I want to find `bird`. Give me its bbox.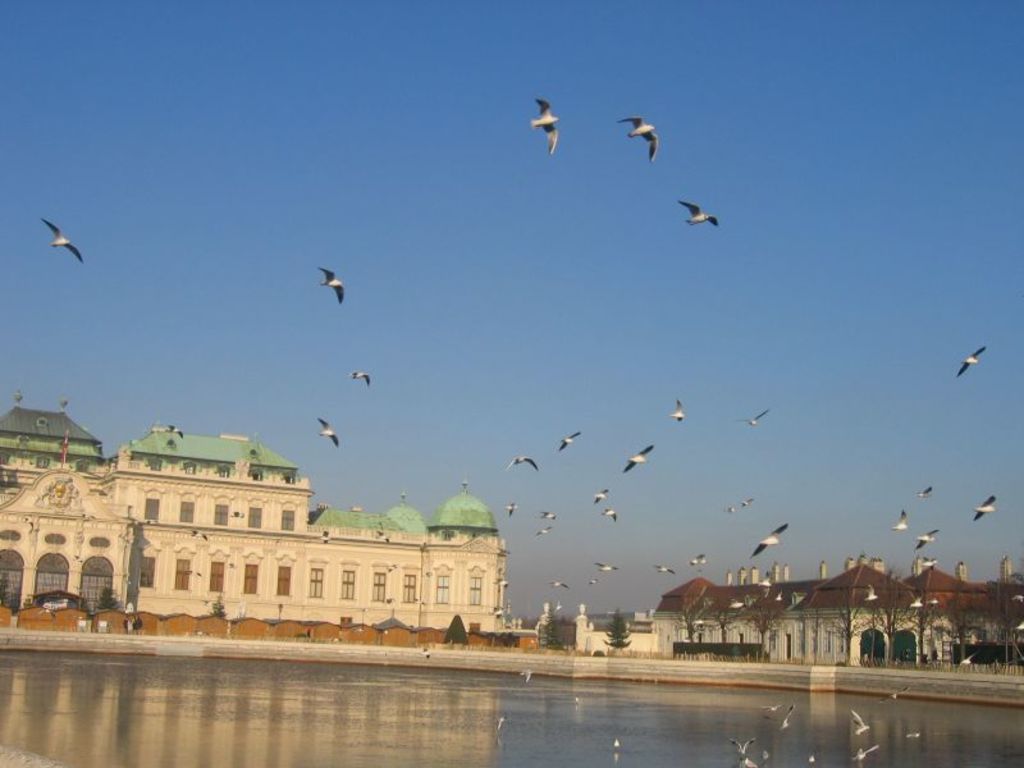
(751,525,788,567).
